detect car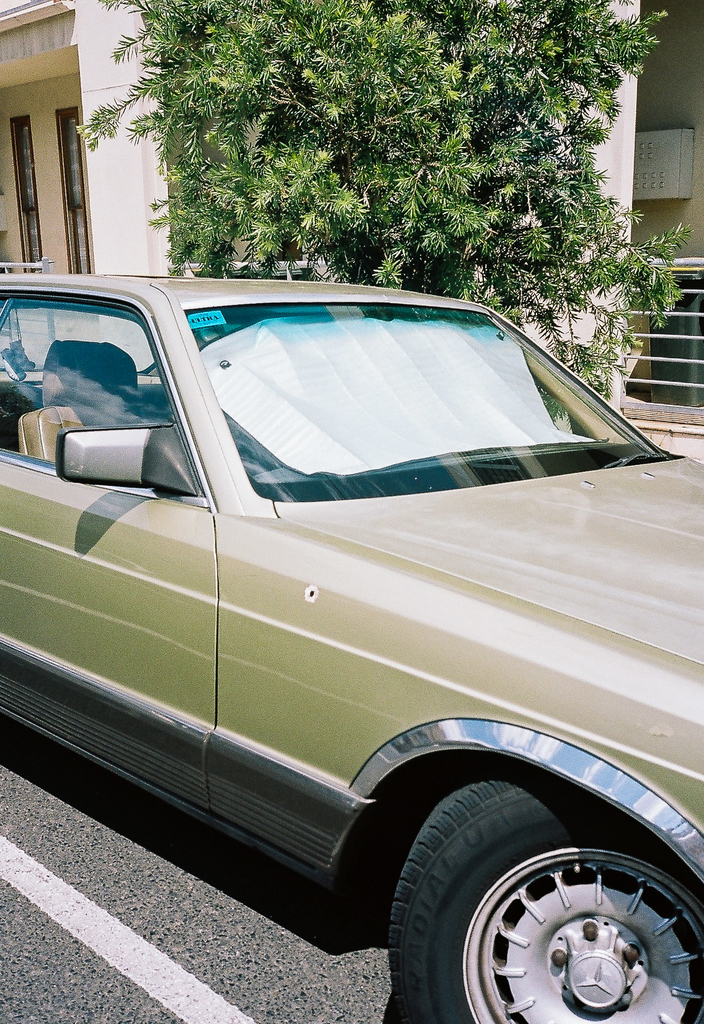
locate(2, 261, 694, 1010)
